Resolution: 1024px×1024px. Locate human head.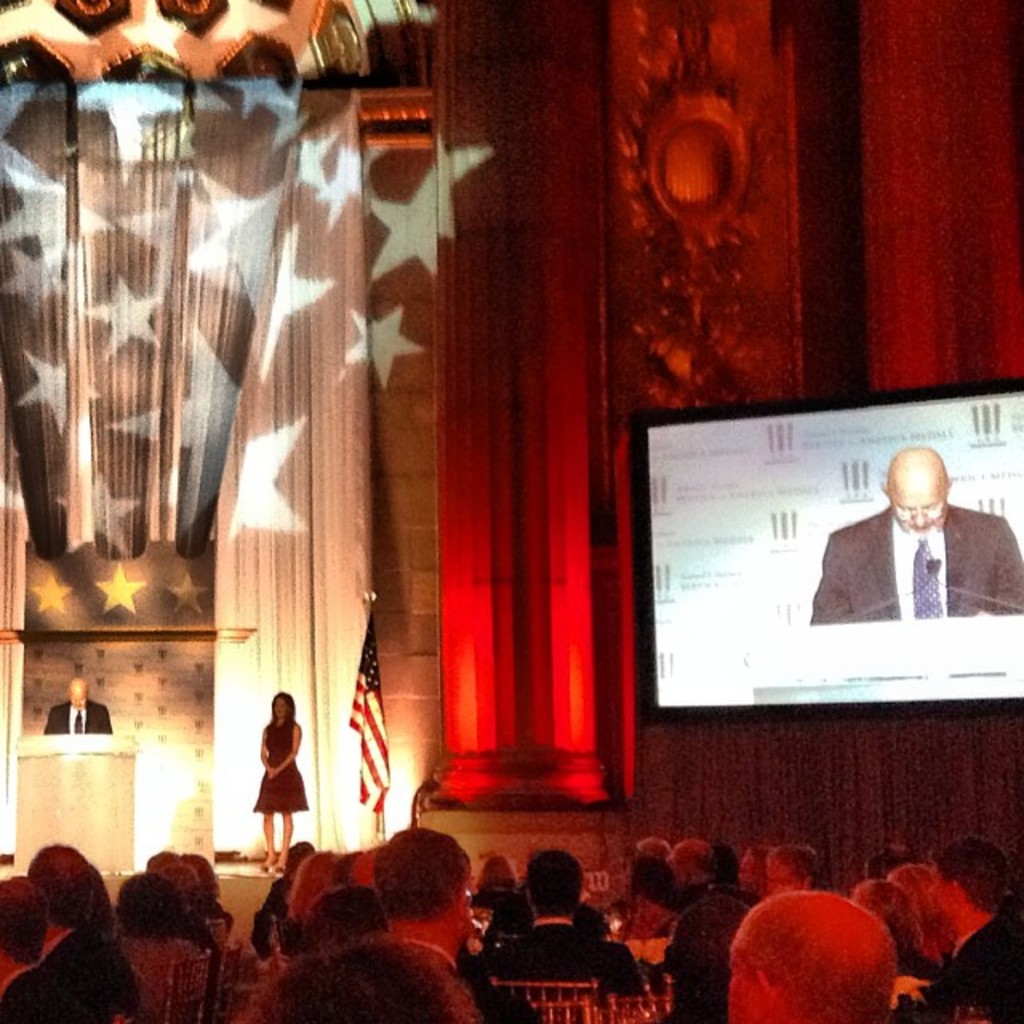
882, 866, 952, 928.
